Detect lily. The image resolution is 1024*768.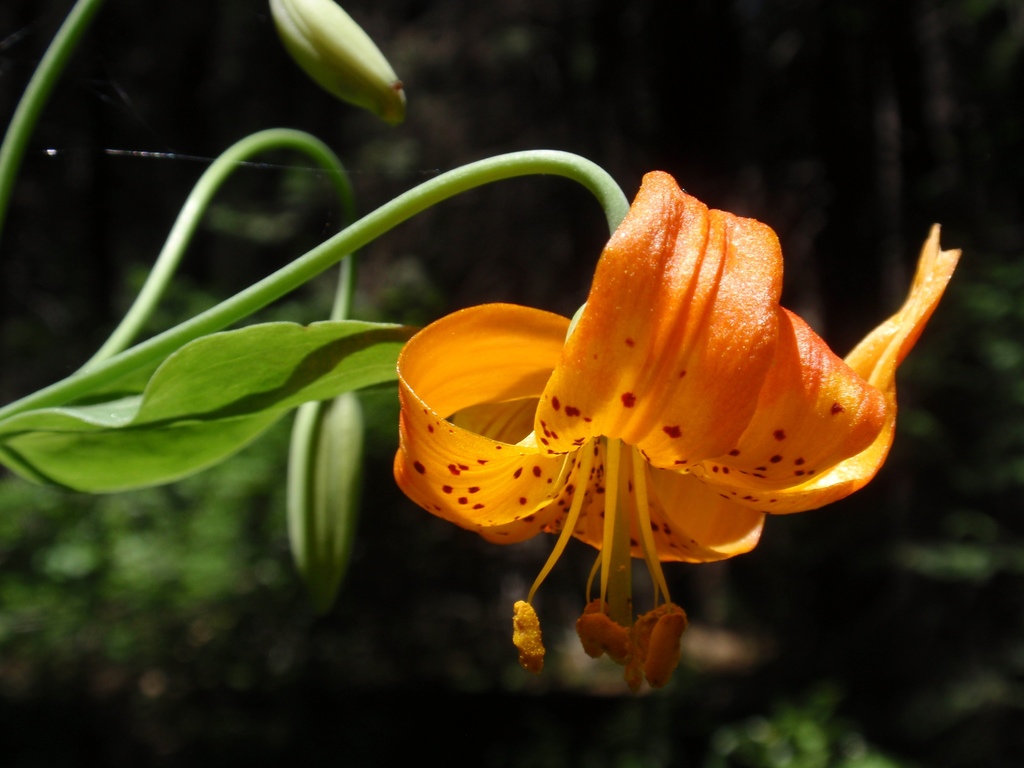
region(392, 170, 962, 699).
